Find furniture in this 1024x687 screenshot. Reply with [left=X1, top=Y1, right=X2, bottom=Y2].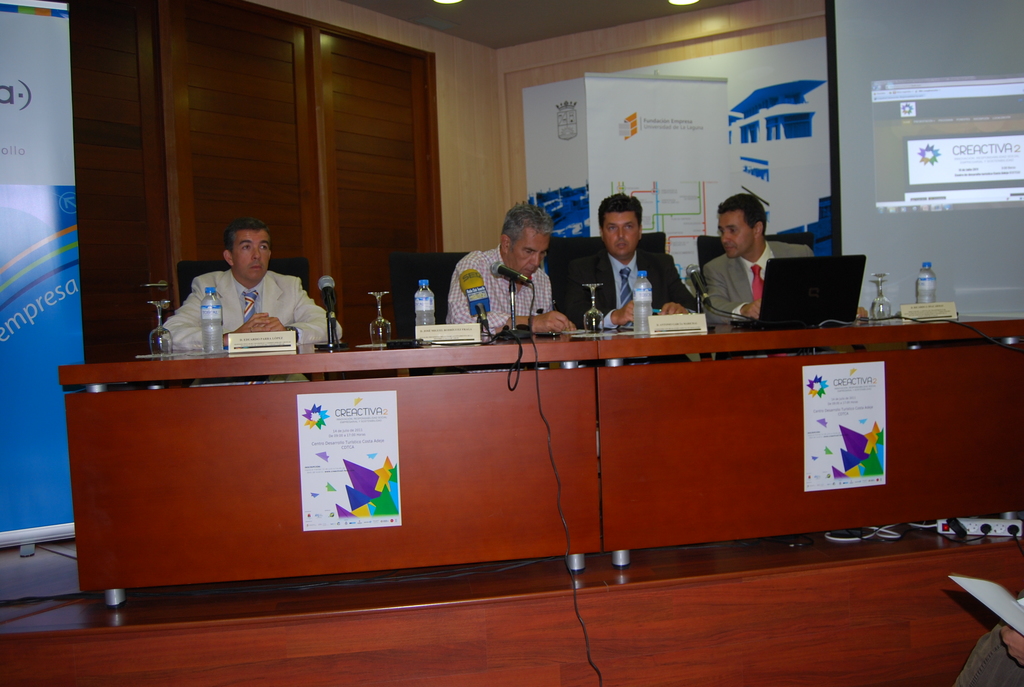
[left=698, top=235, right=812, bottom=260].
